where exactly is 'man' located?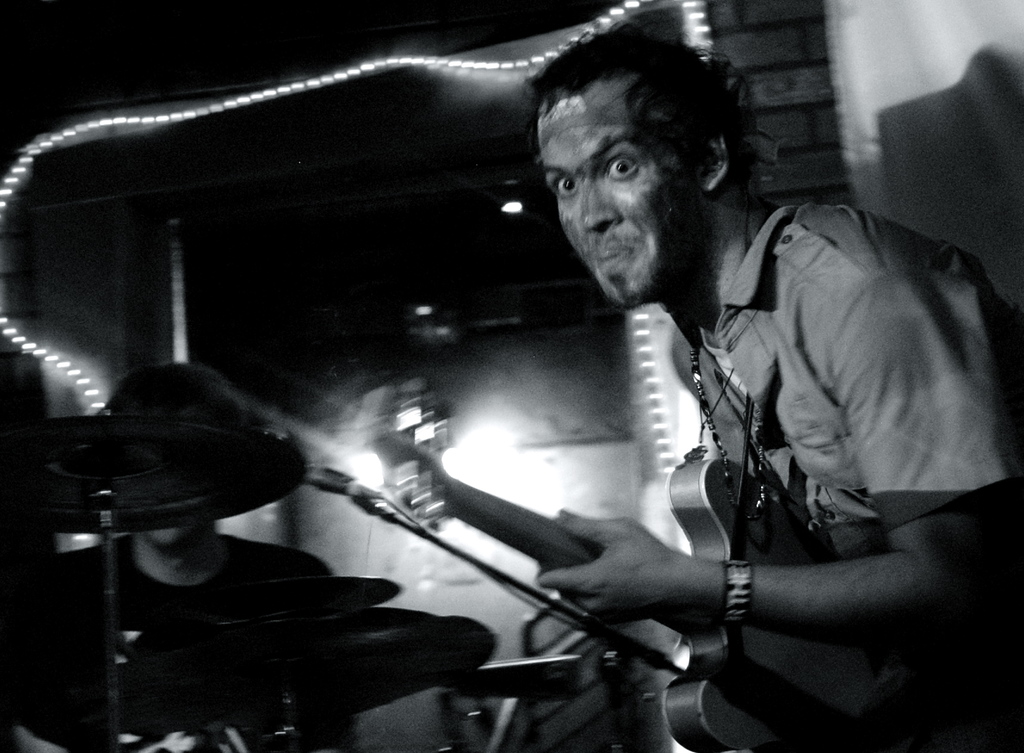
Its bounding box is (8, 356, 409, 752).
